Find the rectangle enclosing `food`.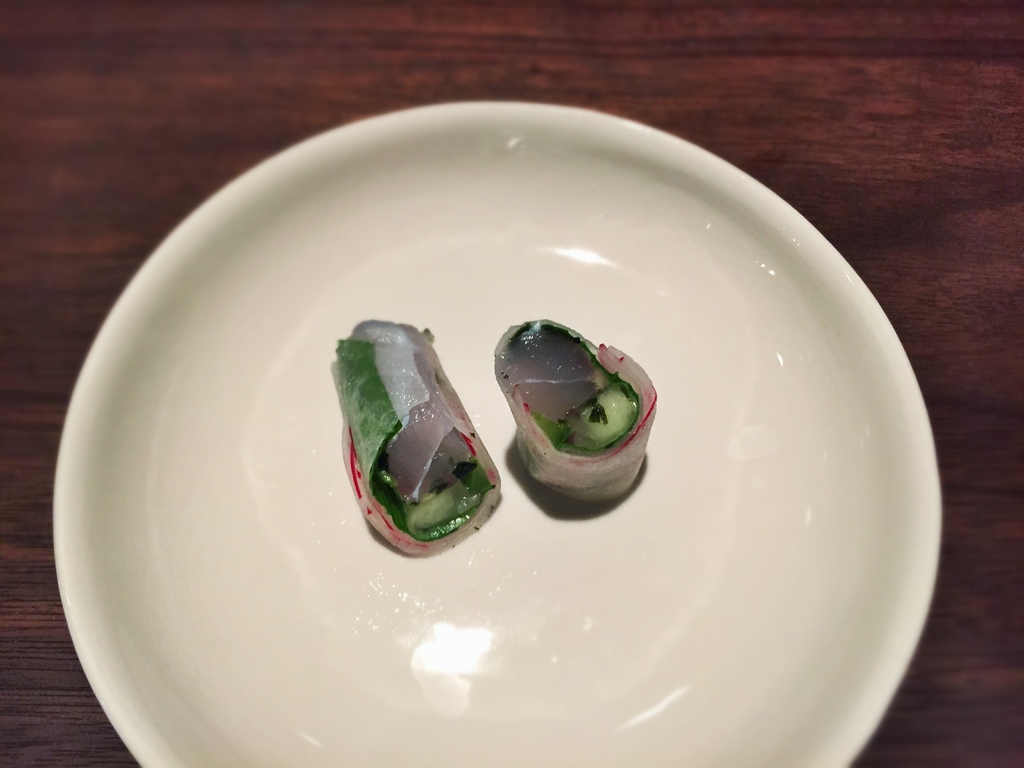
[x1=491, y1=318, x2=657, y2=516].
